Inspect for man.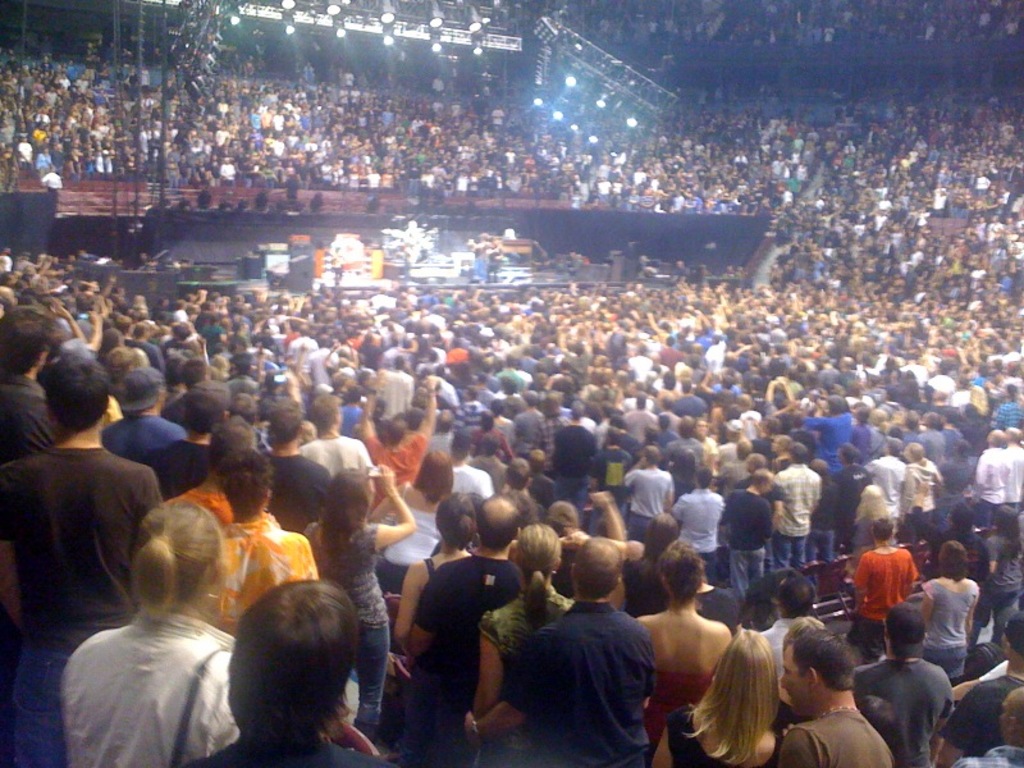
Inspection: Rect(663, 413, 703, 456).
